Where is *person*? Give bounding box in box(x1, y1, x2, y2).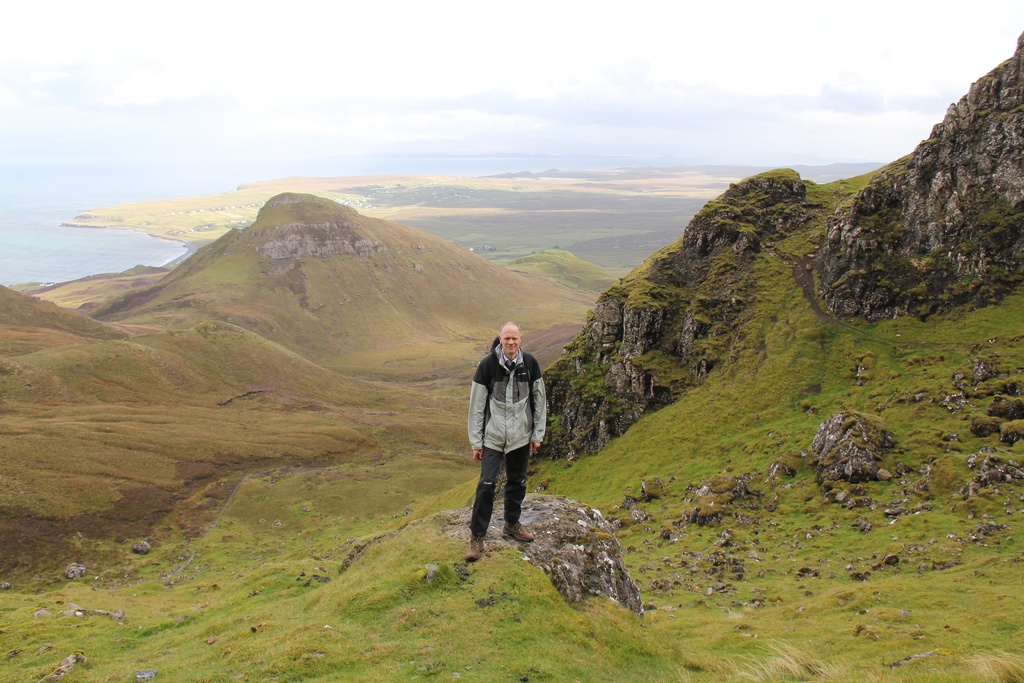
box(470, 318, 546, 558).
